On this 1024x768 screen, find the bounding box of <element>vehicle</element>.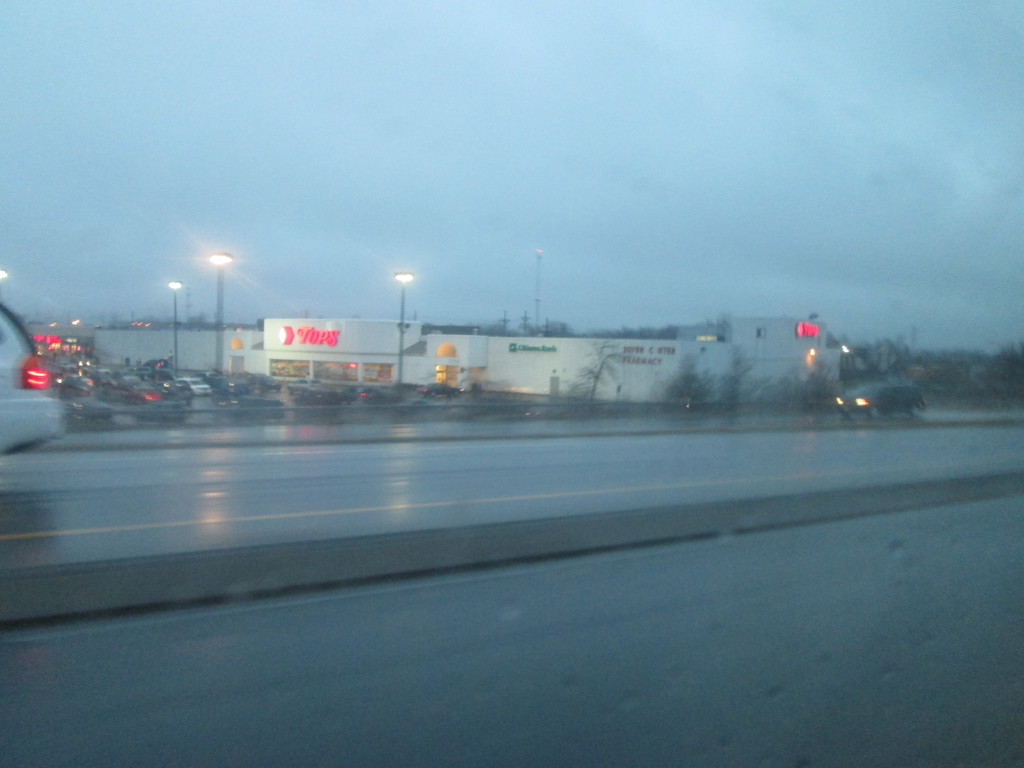
Bounding box: [x1=420, y1=380, x2=465, y2=399].
